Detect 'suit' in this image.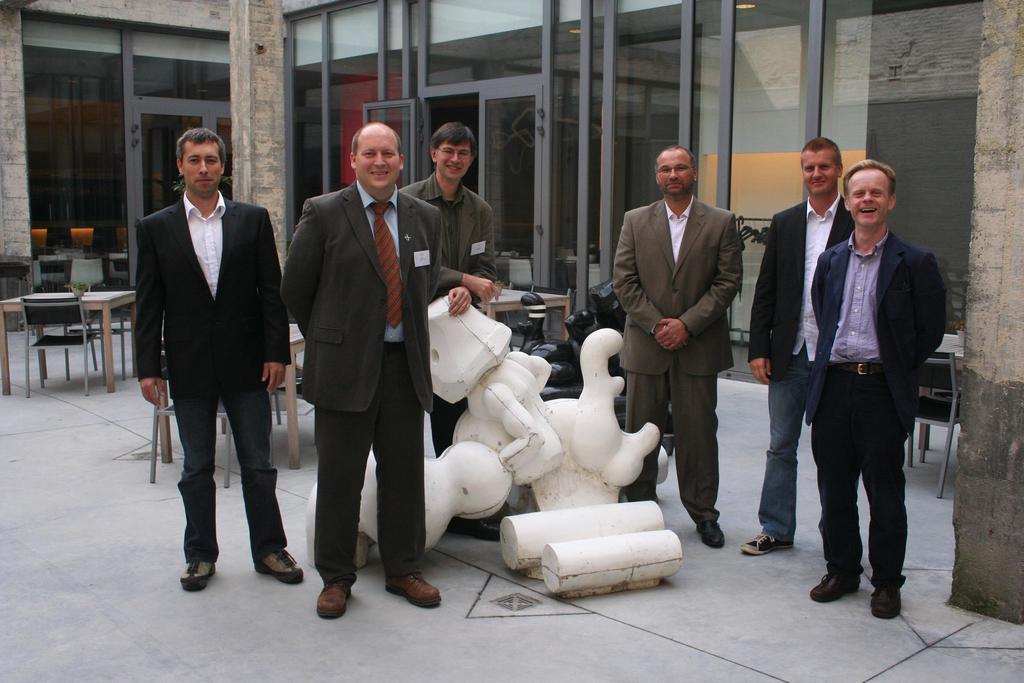
Detection: box=[804, 229, 947, 587].
